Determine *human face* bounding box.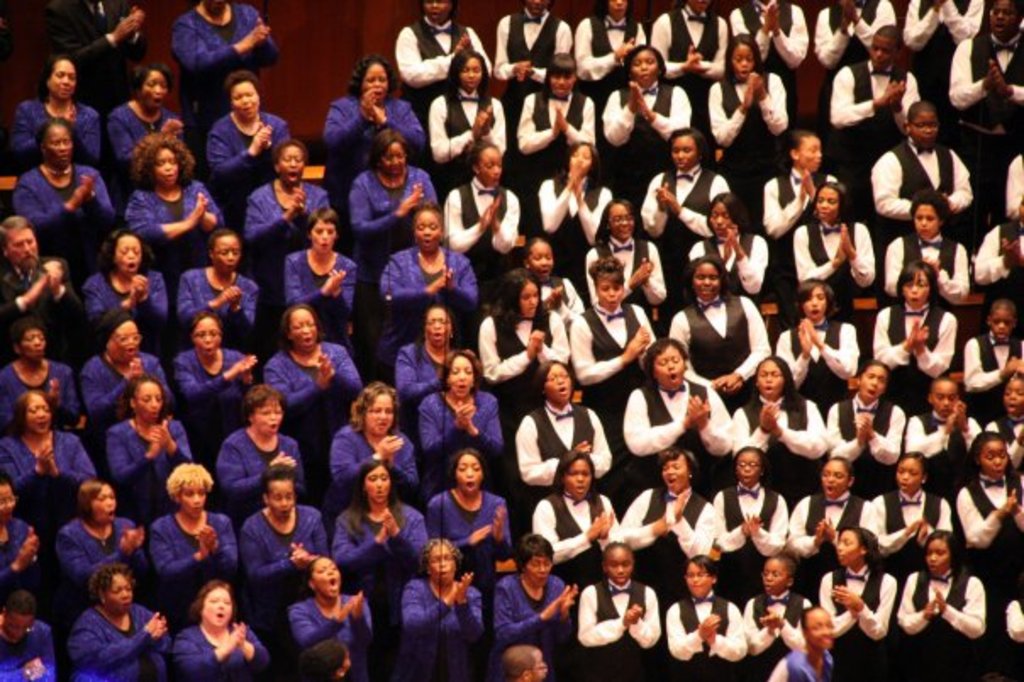
Determined: BBox(7, 314, 53, 361).
